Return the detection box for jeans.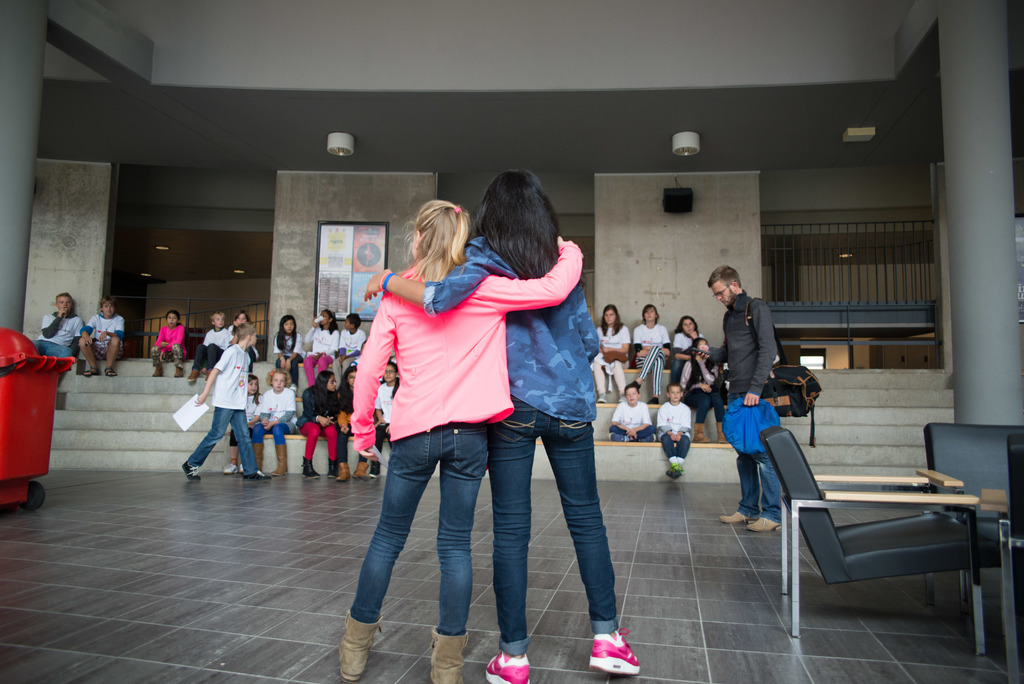
347/434/497/642.
